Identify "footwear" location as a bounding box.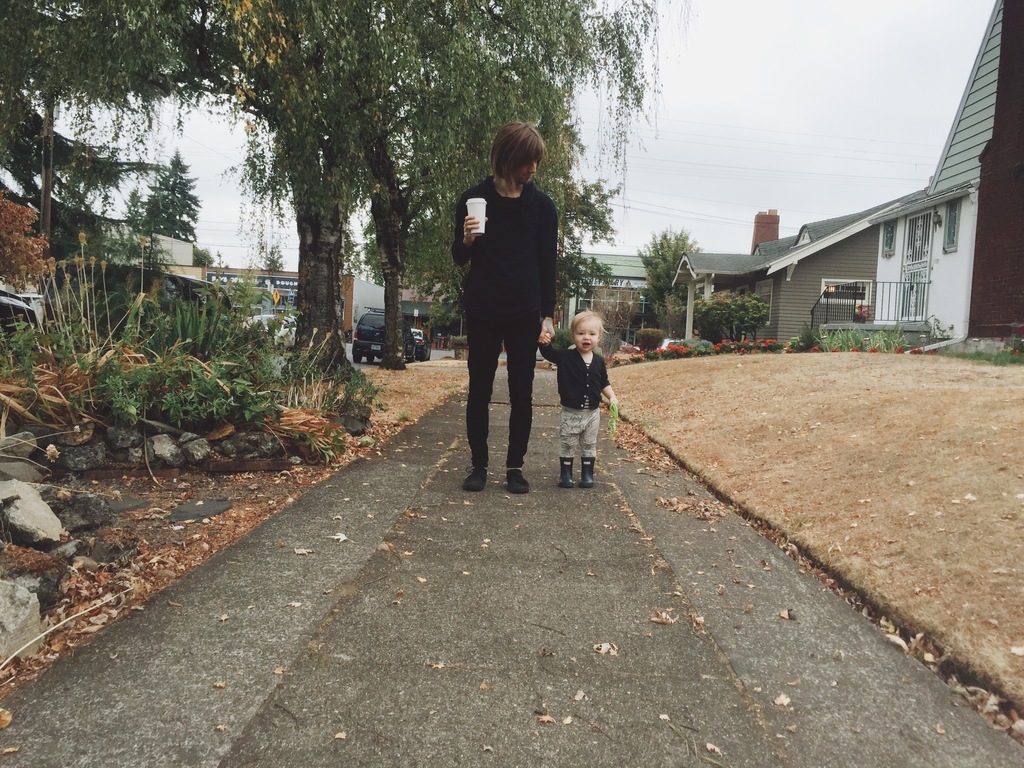
<box>578,450,596,483</box>.
